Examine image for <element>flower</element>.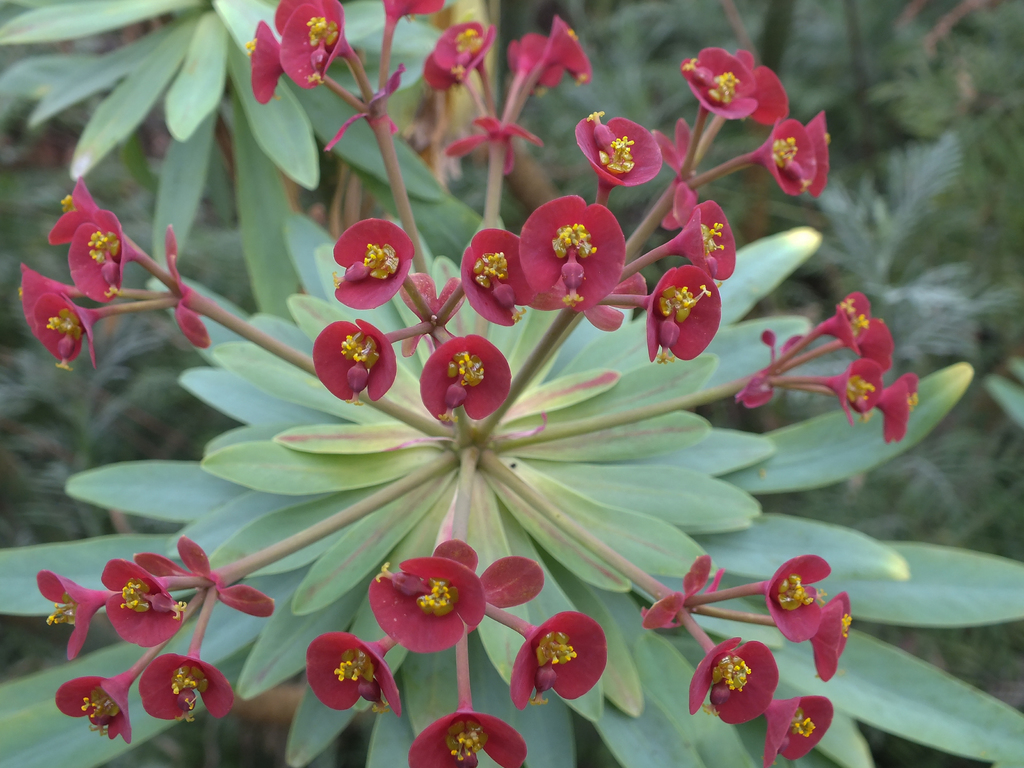
Examination result: BBox(36, 285, 95, 372).
